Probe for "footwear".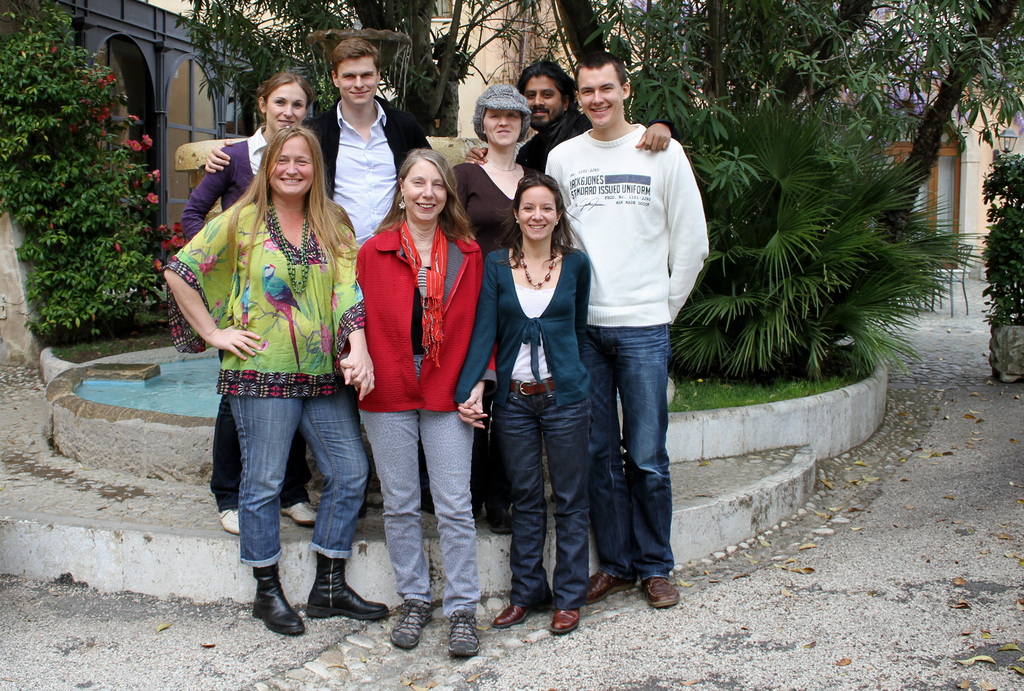
Probe result: region(489, 603, 529, 628).
